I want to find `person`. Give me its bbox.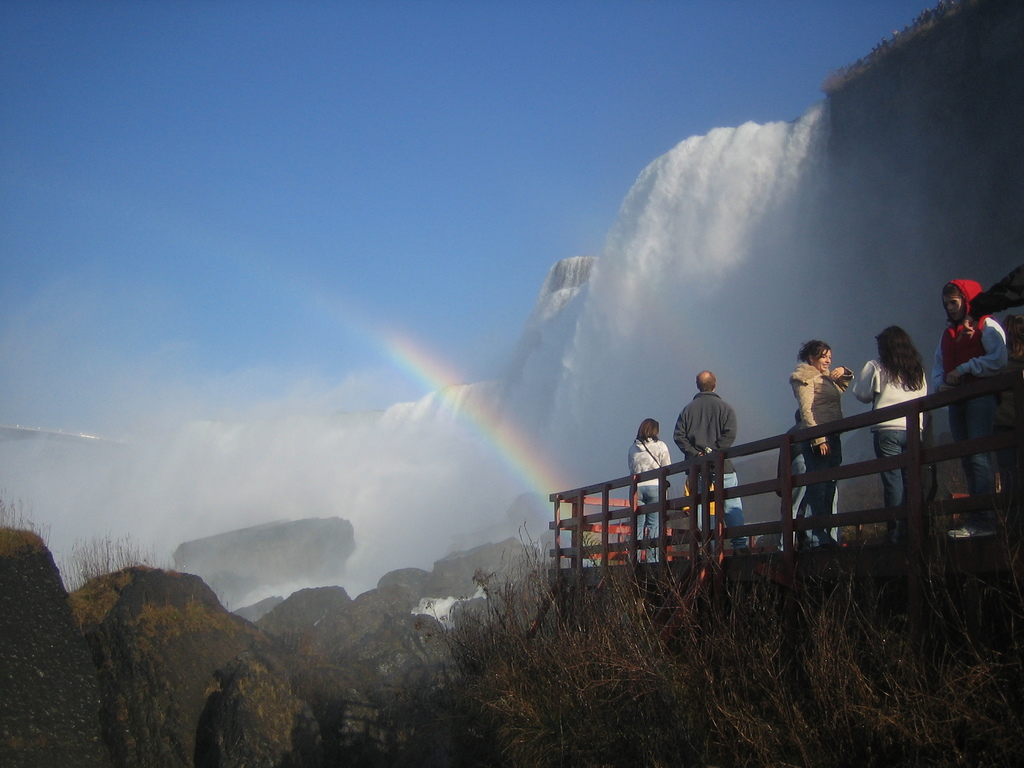
x1=773 y1=409 x2=838 y2=553.
